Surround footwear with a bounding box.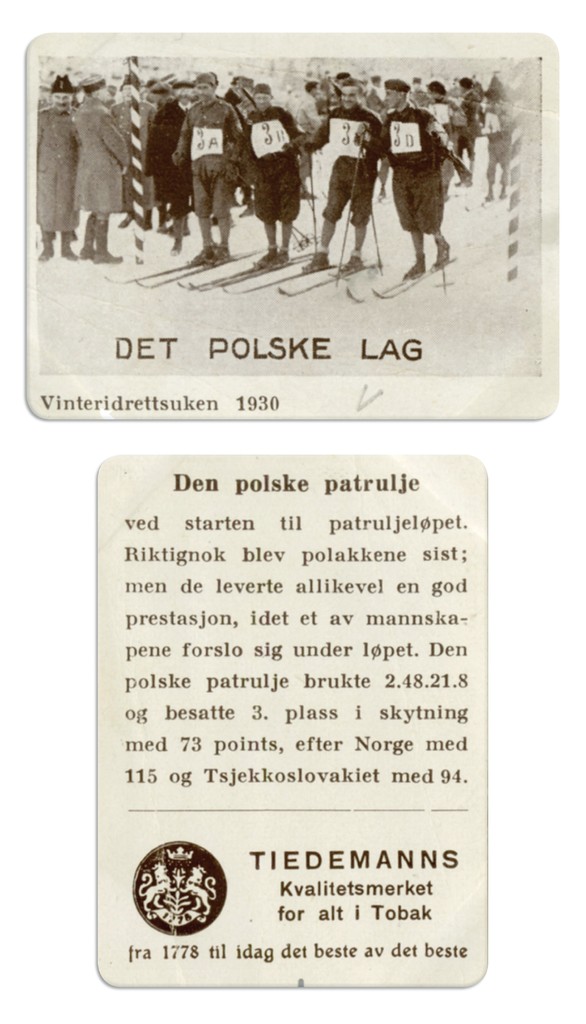
locate(341, 256, 364, 271).
